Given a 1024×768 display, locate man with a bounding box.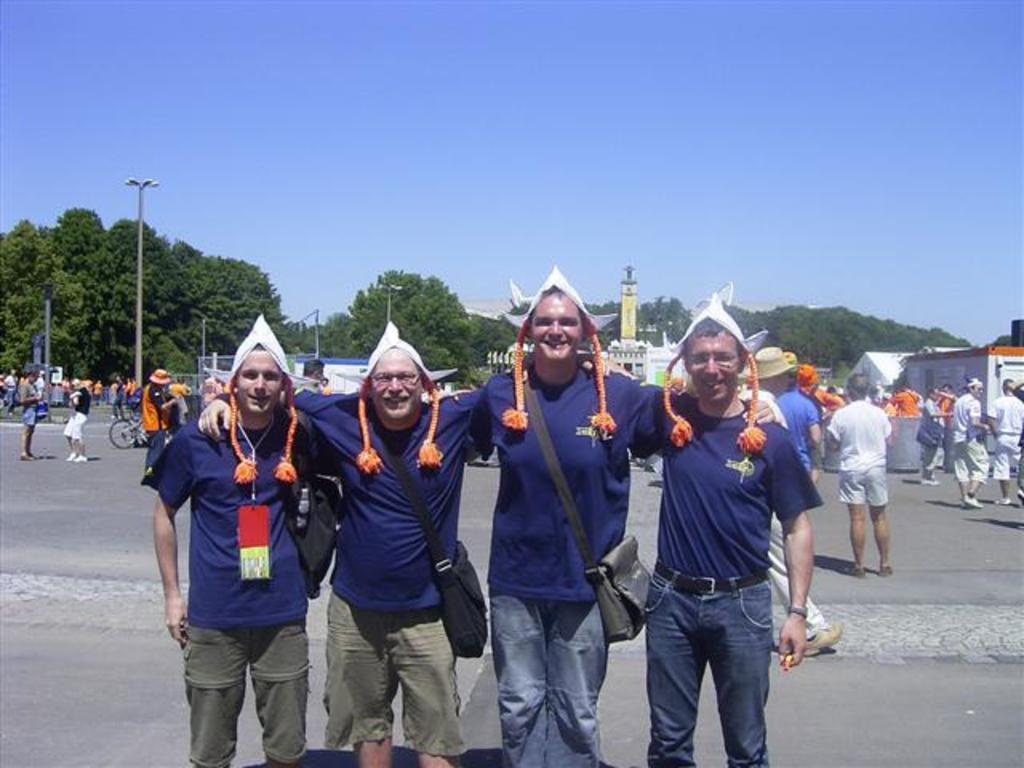
Located: l=149, t=307, r=472, b=766.
